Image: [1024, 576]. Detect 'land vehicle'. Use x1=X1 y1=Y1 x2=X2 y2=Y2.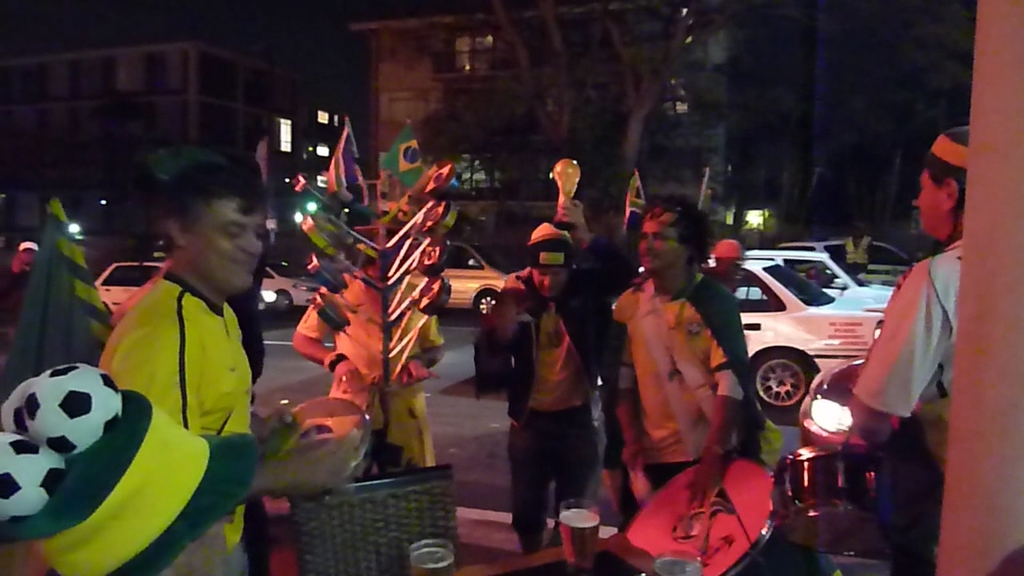
x1=93 y1=261 x2=164 y2=322.
